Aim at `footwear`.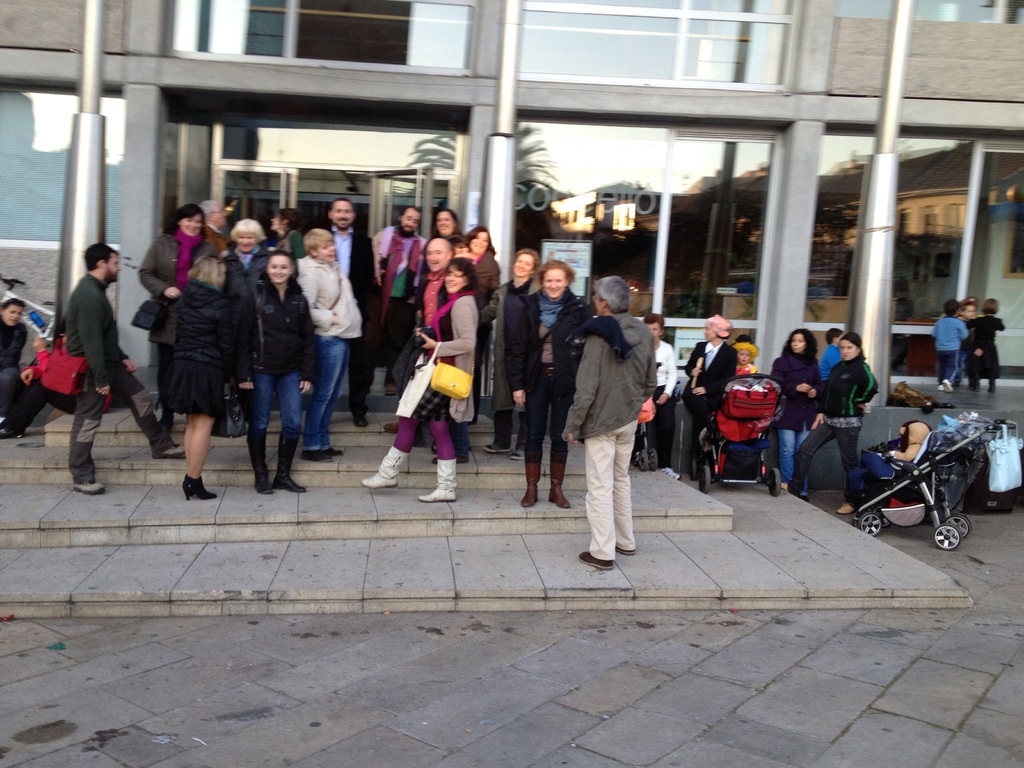
Aimed at (x1=781, y1=484, x2=794, y2=495).
